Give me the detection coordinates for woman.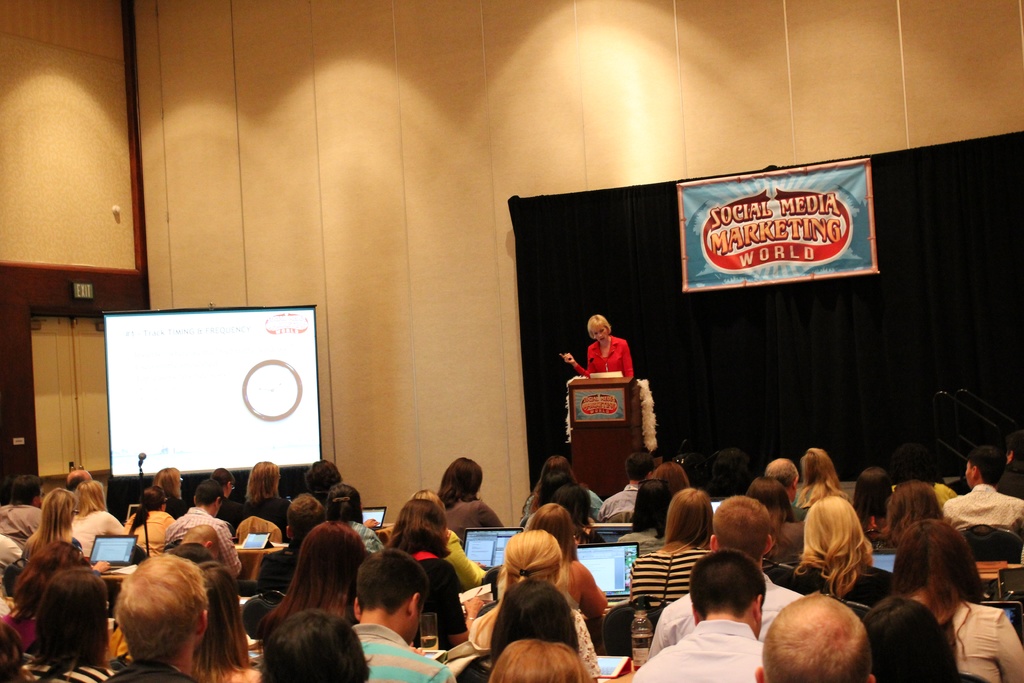
Rect(70, 481, 127, 558).
